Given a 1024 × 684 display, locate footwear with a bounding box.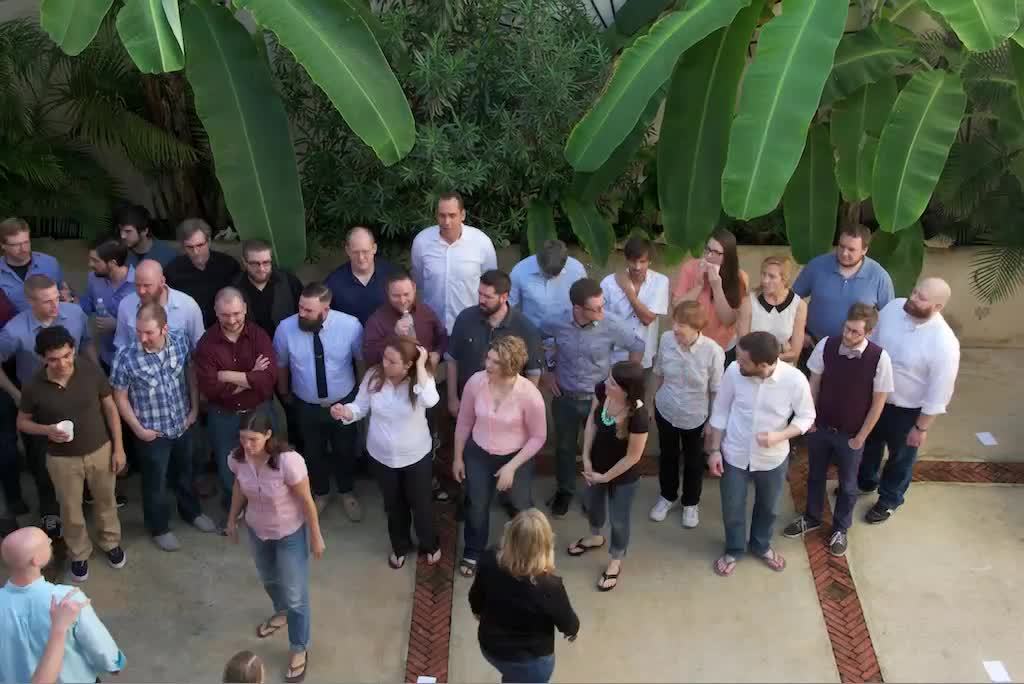
Located: [830, 482, 874, 500].
